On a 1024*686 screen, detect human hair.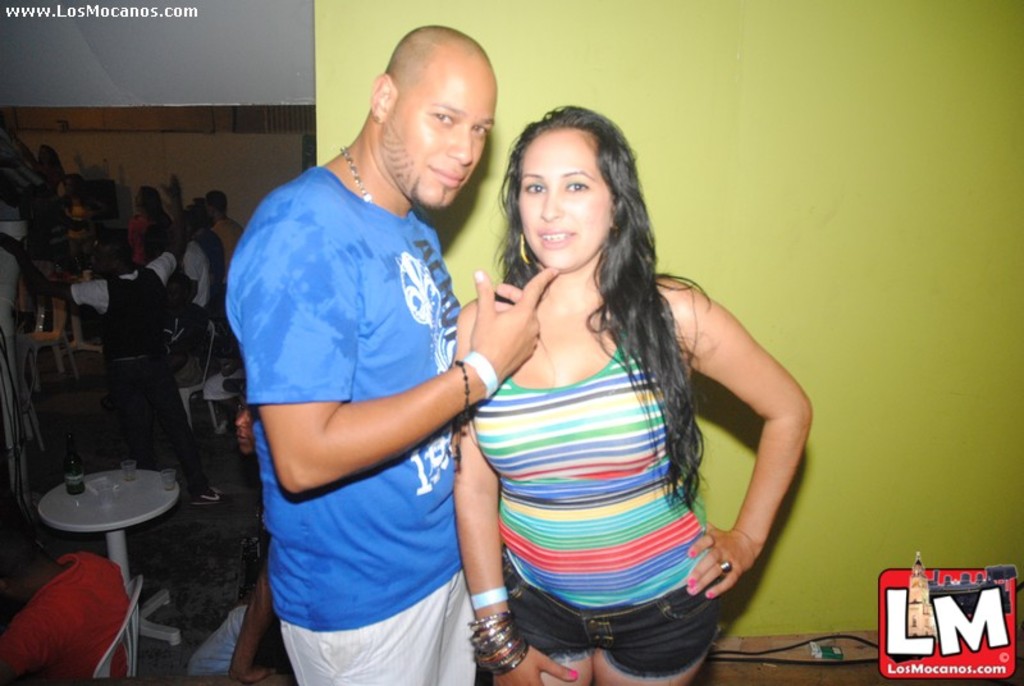
486, 101, 714, 517.
